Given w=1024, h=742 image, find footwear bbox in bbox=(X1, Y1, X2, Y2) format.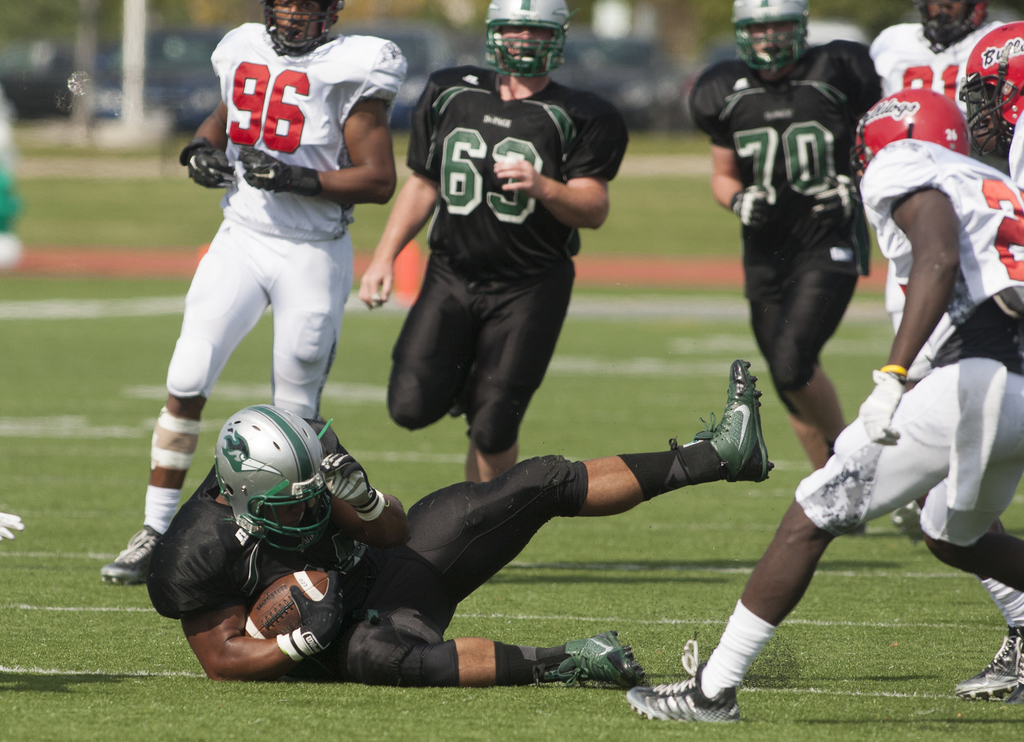
bbox=(623, 637, 739, 721).
